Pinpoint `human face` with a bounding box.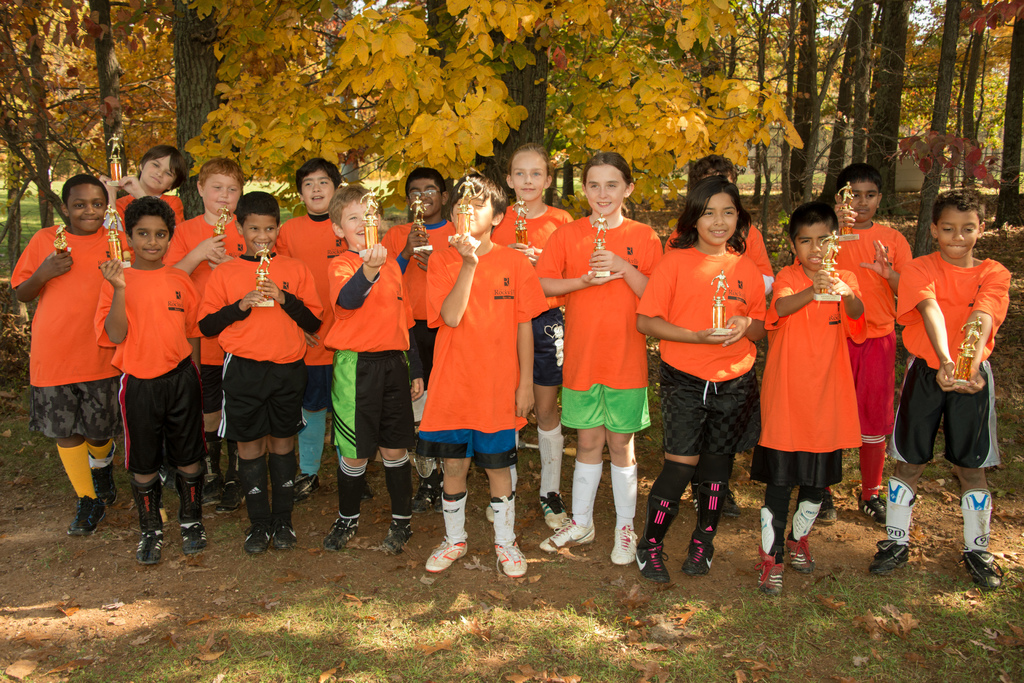
<bbox>583, 167, 623, 213</bbox>.
